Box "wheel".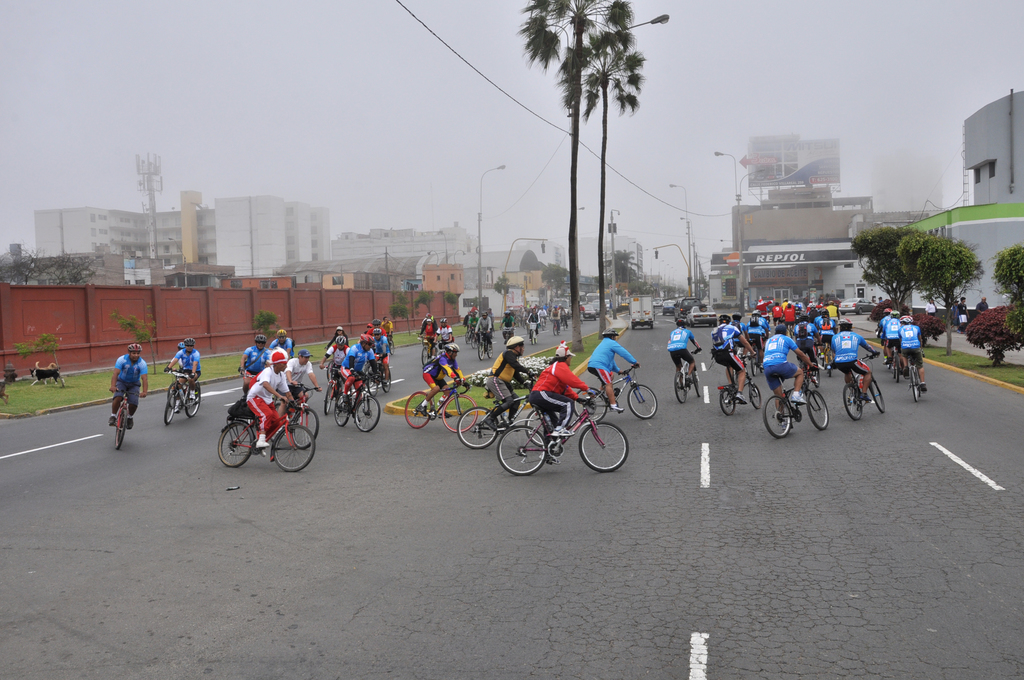
crop(366, 372, 378, 392).
